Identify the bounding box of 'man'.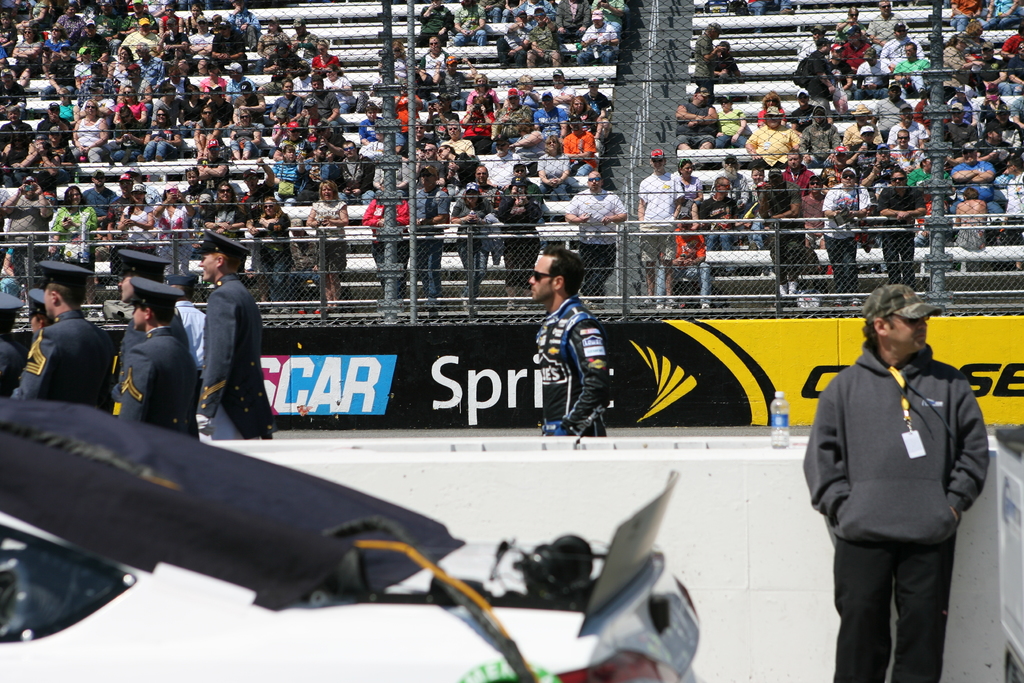
(120, 274, 195, 432).
